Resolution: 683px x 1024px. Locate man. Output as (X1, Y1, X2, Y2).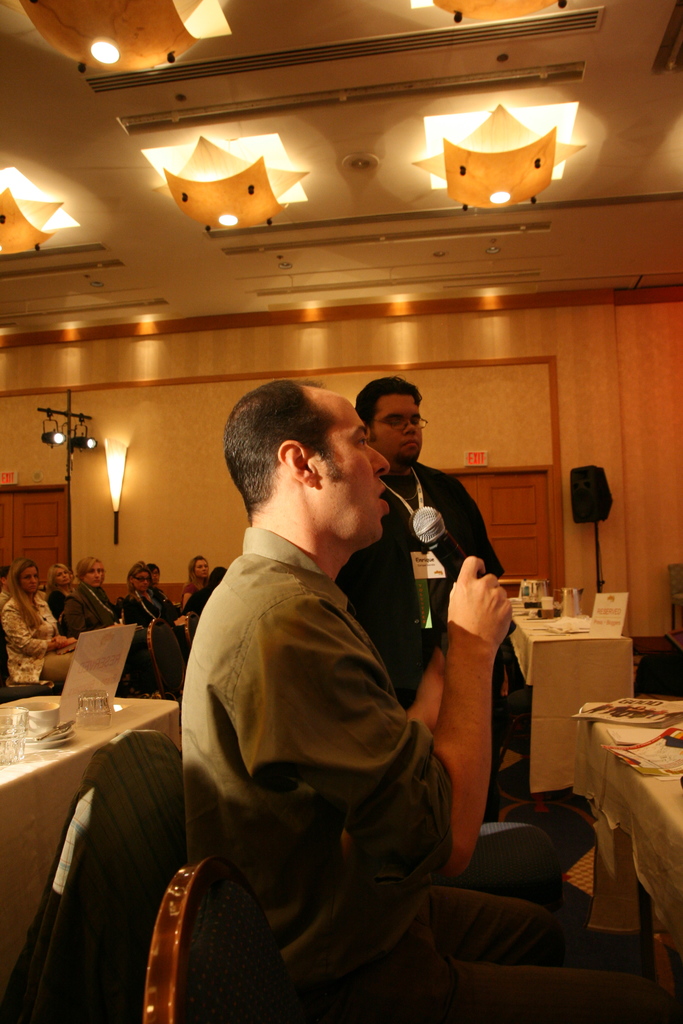
(354, 383, 519, 699).
